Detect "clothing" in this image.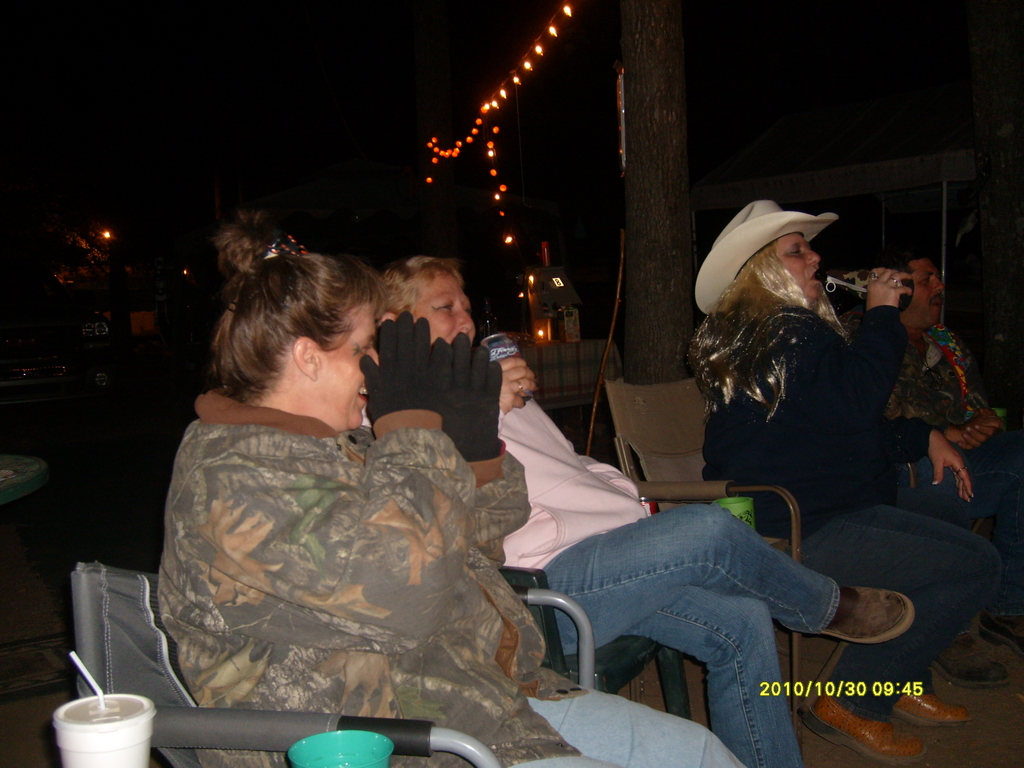
Detection: [x1=842, y1=318, x2=1023, y2=616].
